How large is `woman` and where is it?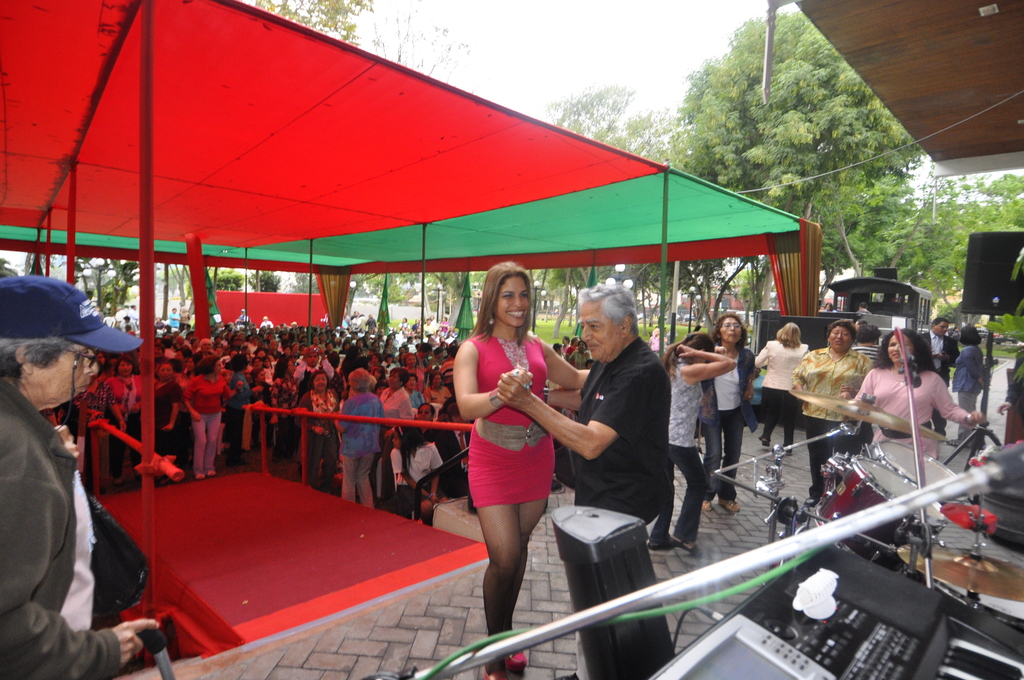
Bounding box: box(152, 360, 191, 484).
